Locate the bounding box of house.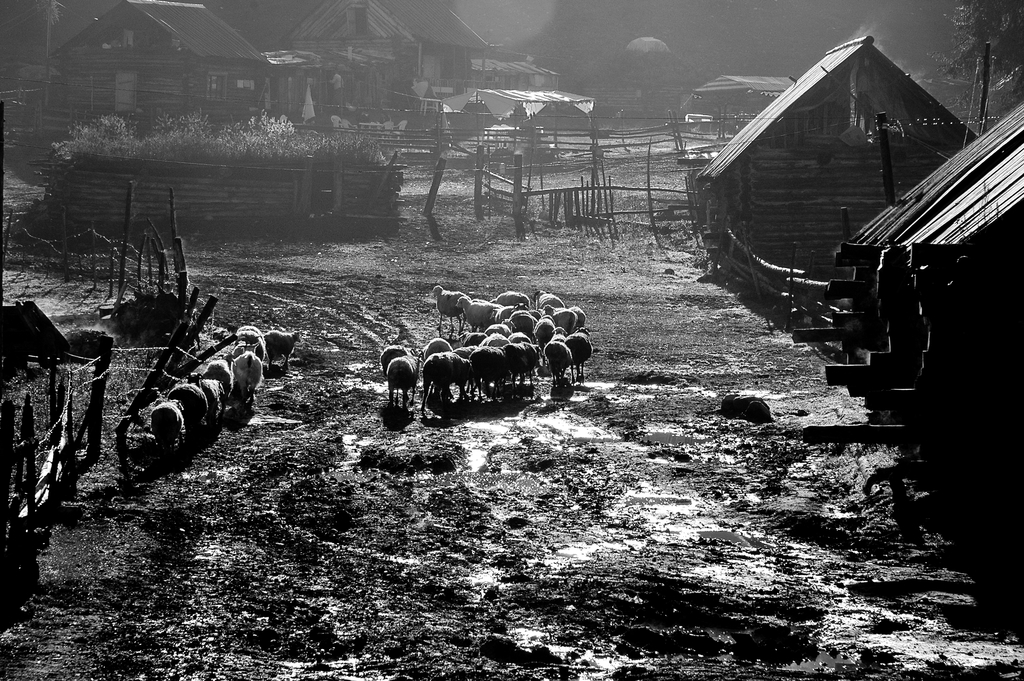
Bounding box: {"x1": 38, "y1": 0, "x2": 275, "y2": 124}.
